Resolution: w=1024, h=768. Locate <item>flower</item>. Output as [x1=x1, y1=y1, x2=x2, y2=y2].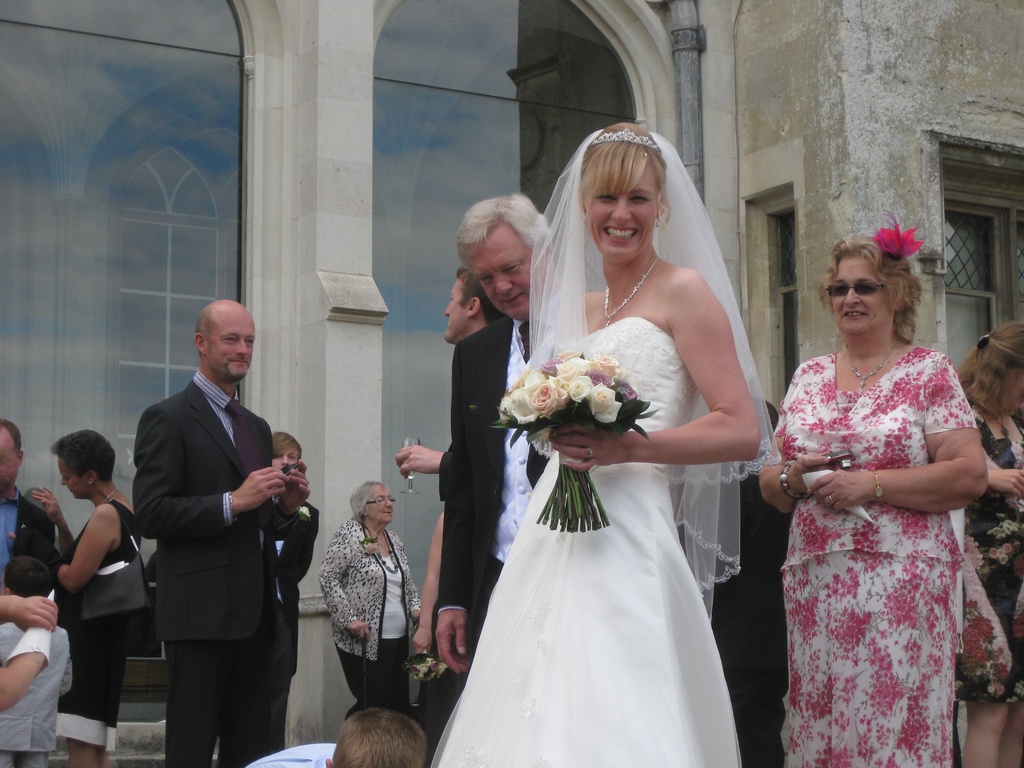
[x1=872, y1=223, x2=927, y2=257].
